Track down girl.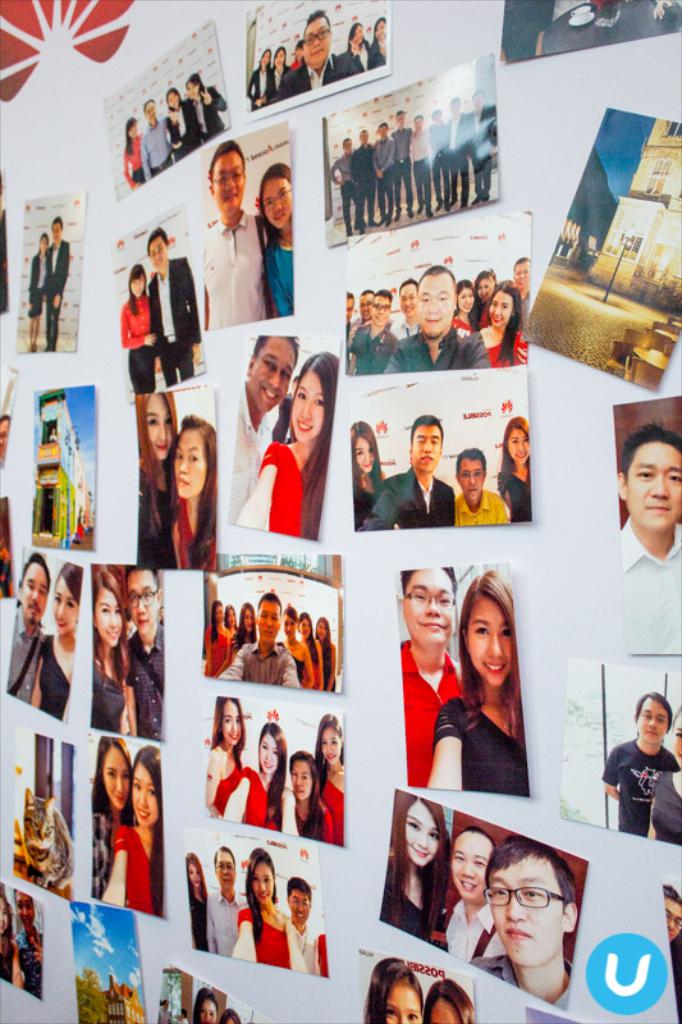
Tracked to [170, 413, 212, 572].
